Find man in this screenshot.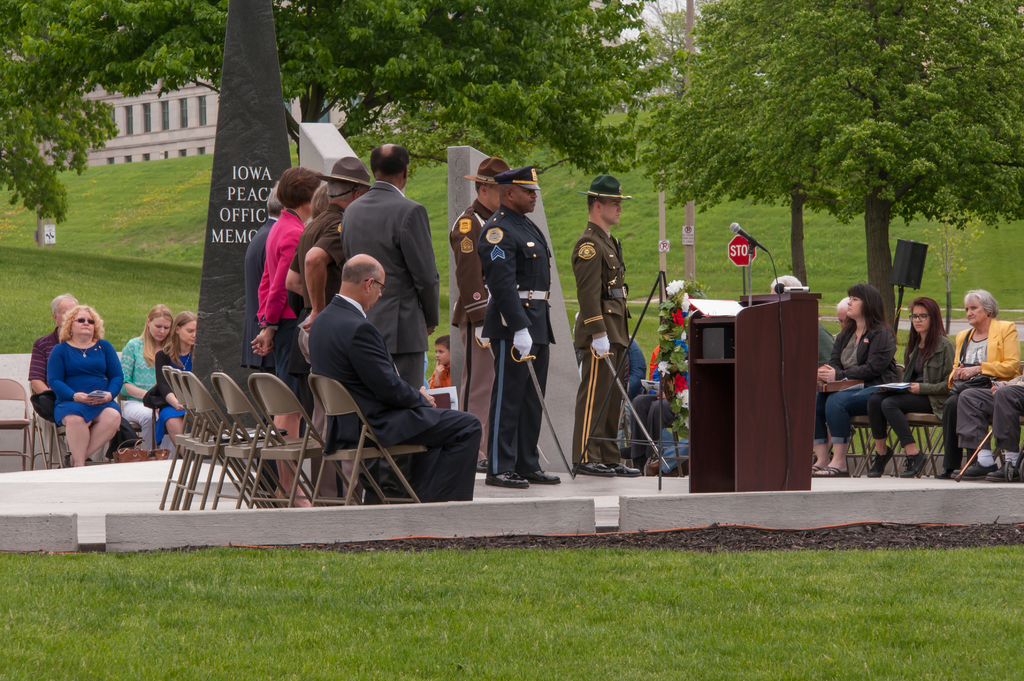
The bounding box for man is bbox=[285, 156, 372, 497].
